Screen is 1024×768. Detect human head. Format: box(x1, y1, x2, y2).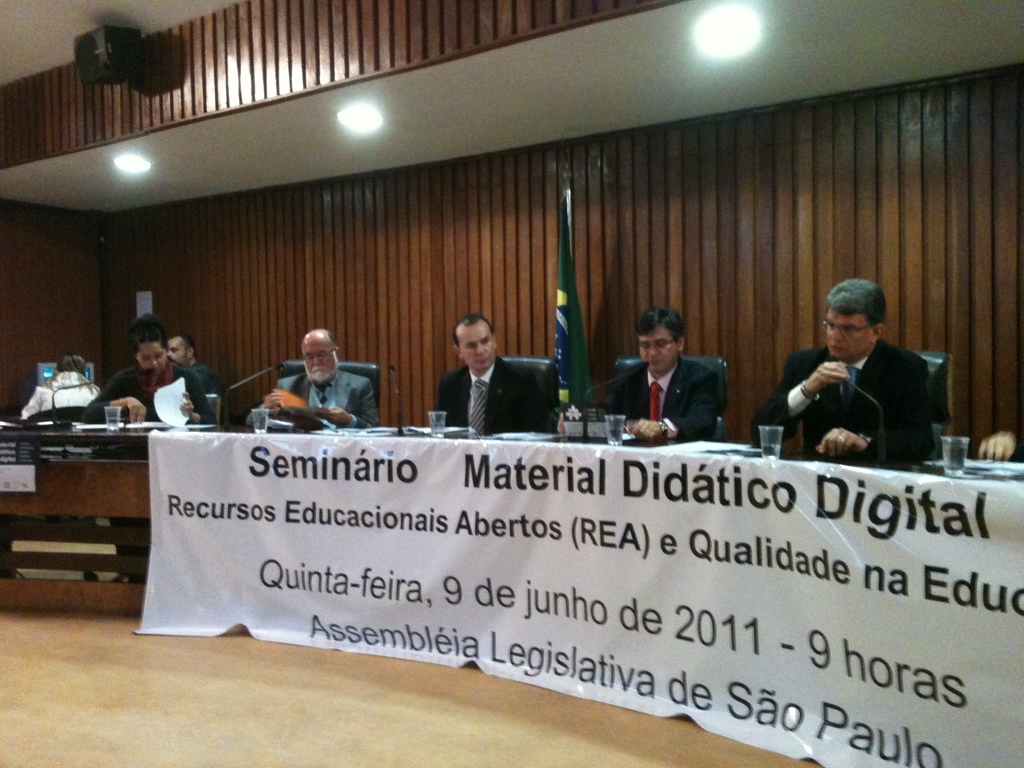
box(822, 276, 903, 349).
